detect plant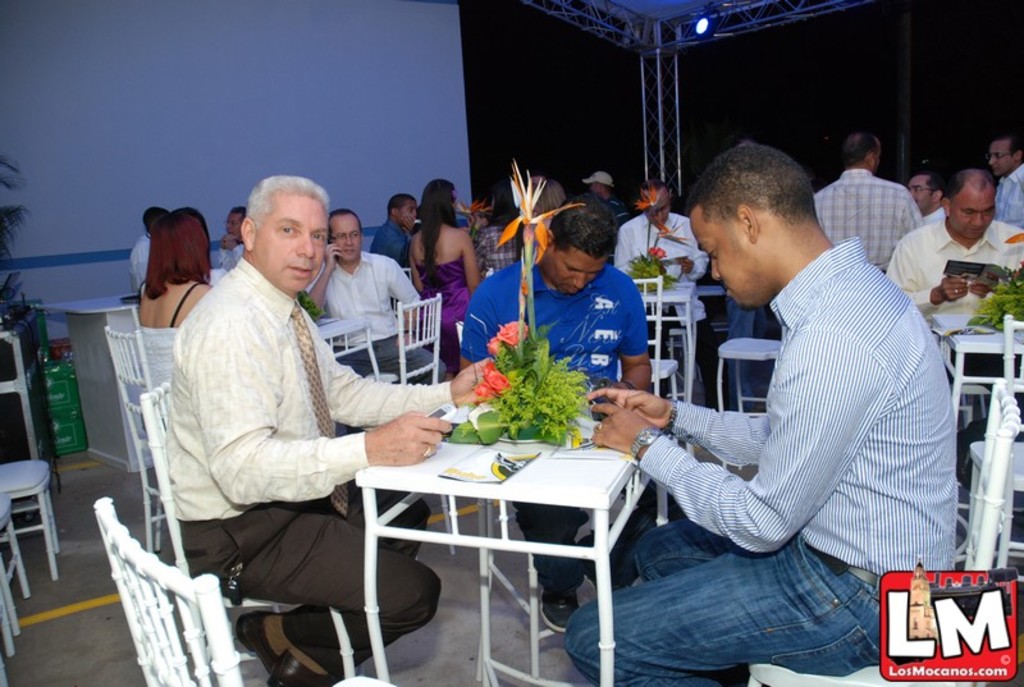
box(292, 288, 328, 326)
